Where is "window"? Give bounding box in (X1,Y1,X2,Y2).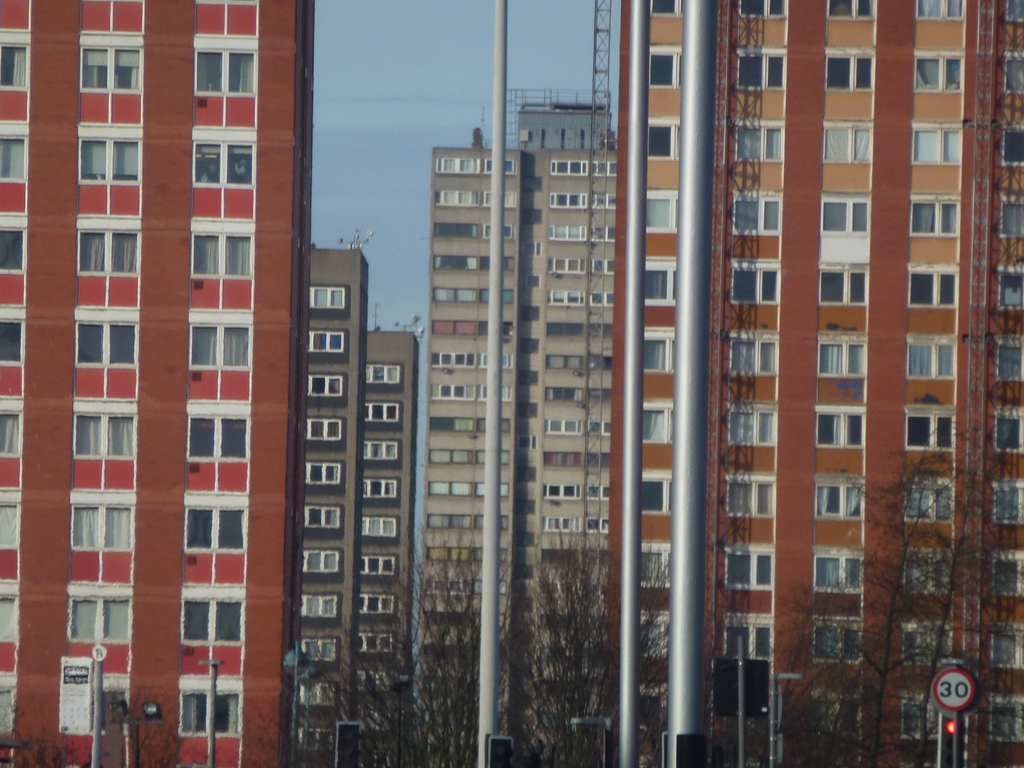
(545,346,576,371).
